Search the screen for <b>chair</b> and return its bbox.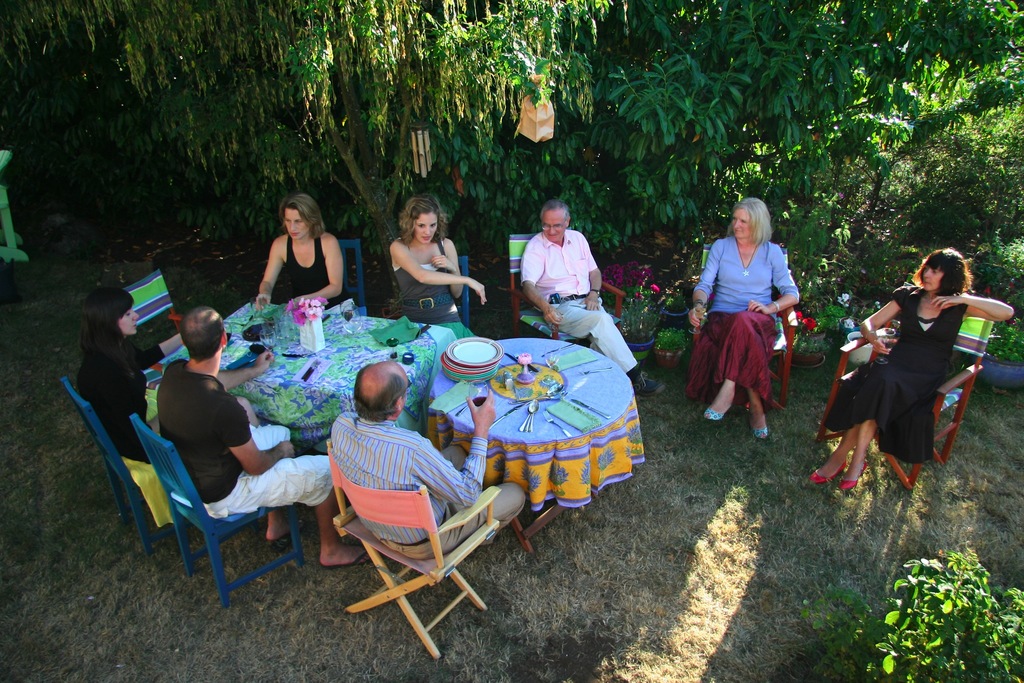
Found: detection(695, 245, 803, 409).
